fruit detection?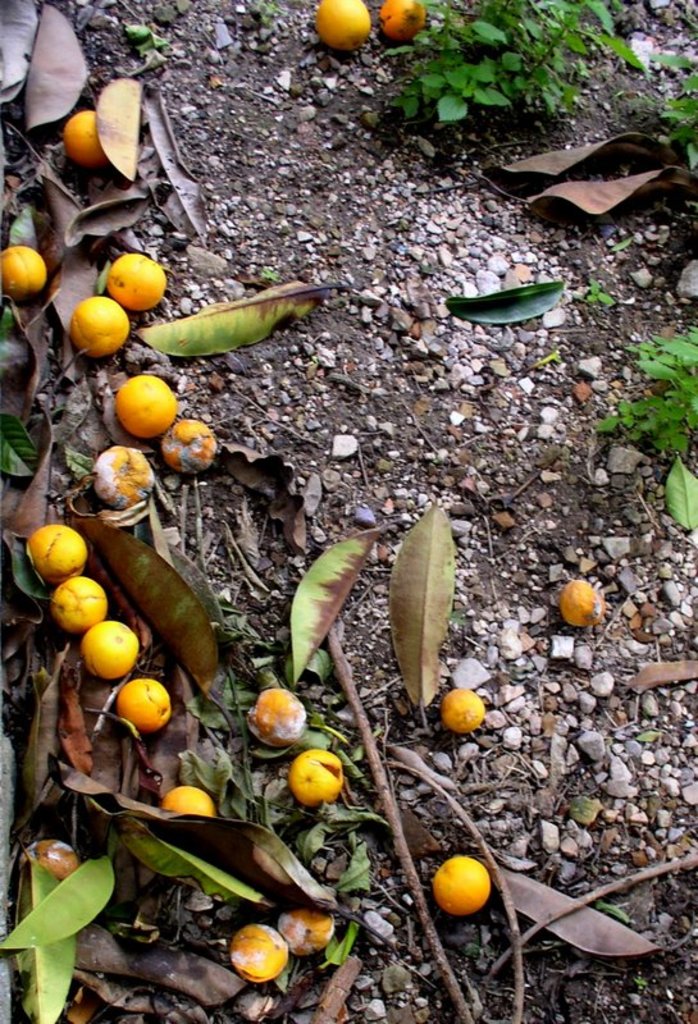
bbox=[70, 300, 129, 352]
